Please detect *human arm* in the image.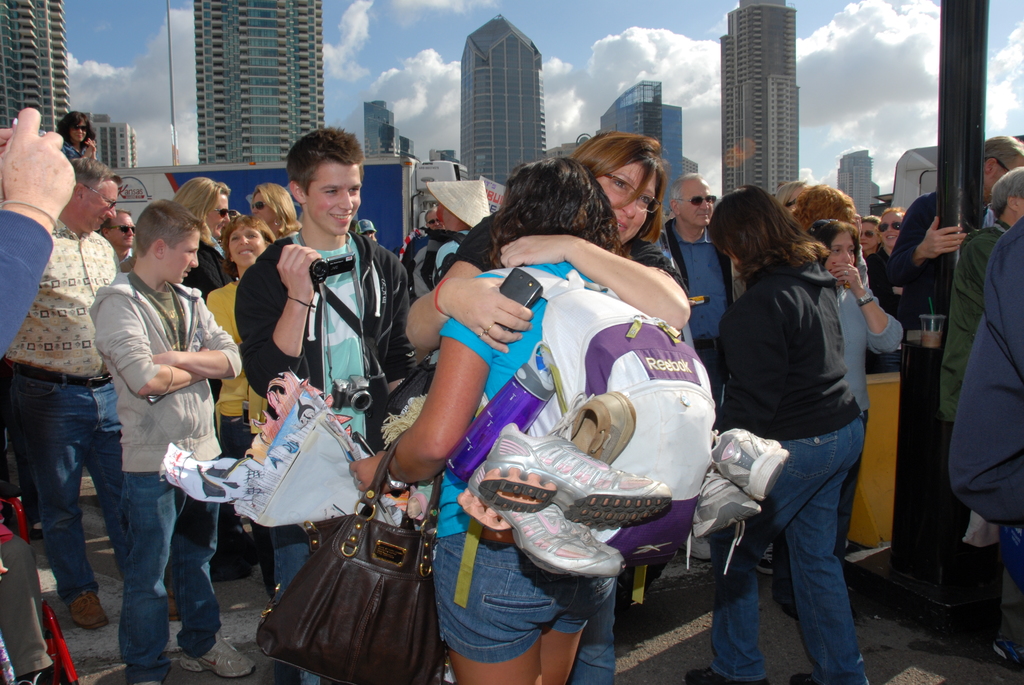
l=83, t=138, r=100, b=159.
